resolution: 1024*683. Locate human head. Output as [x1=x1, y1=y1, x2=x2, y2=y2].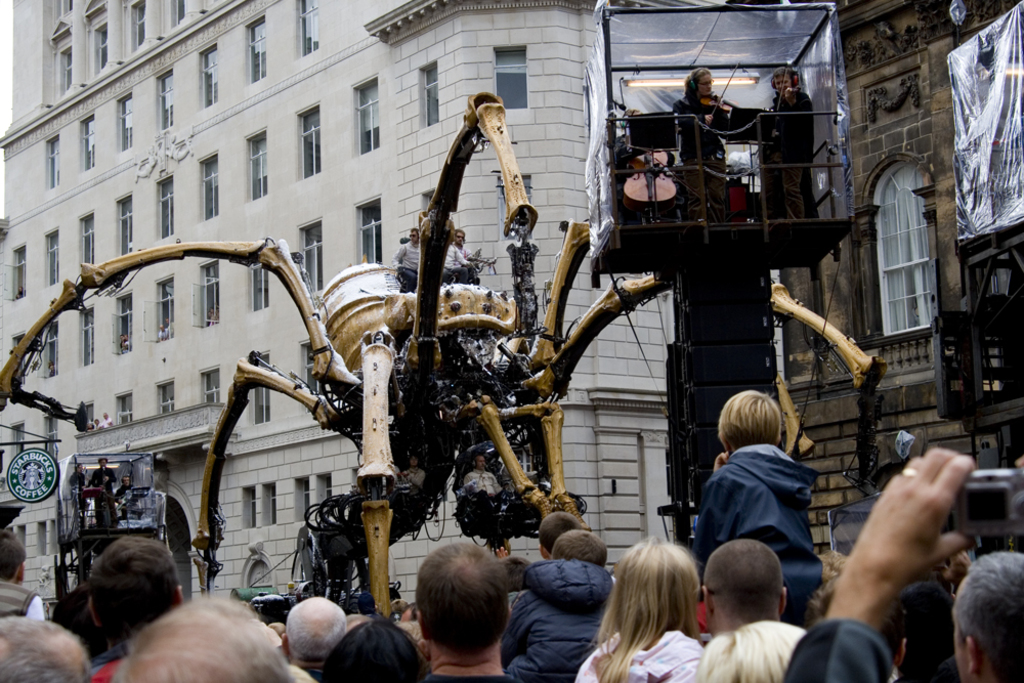
[x1=110, y1=596, x2=287, y2=682].
